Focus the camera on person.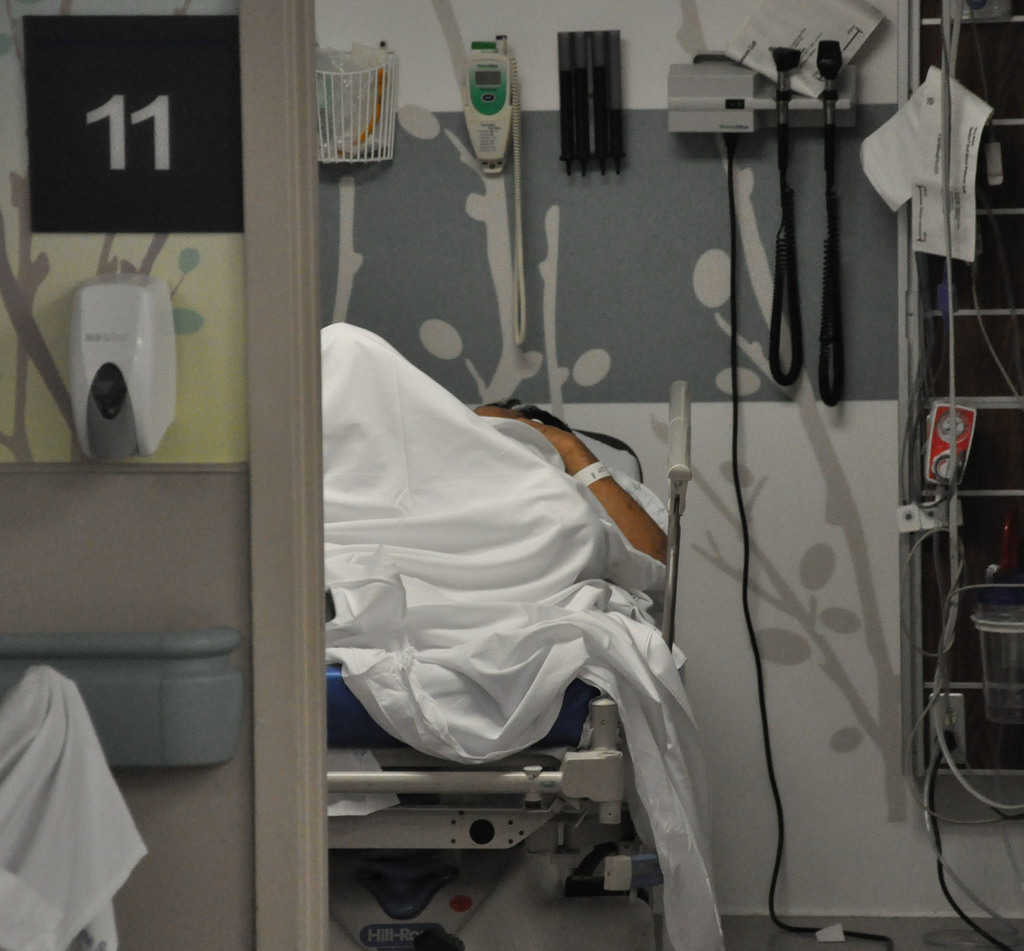
Focus region: 317/324/673/765.
